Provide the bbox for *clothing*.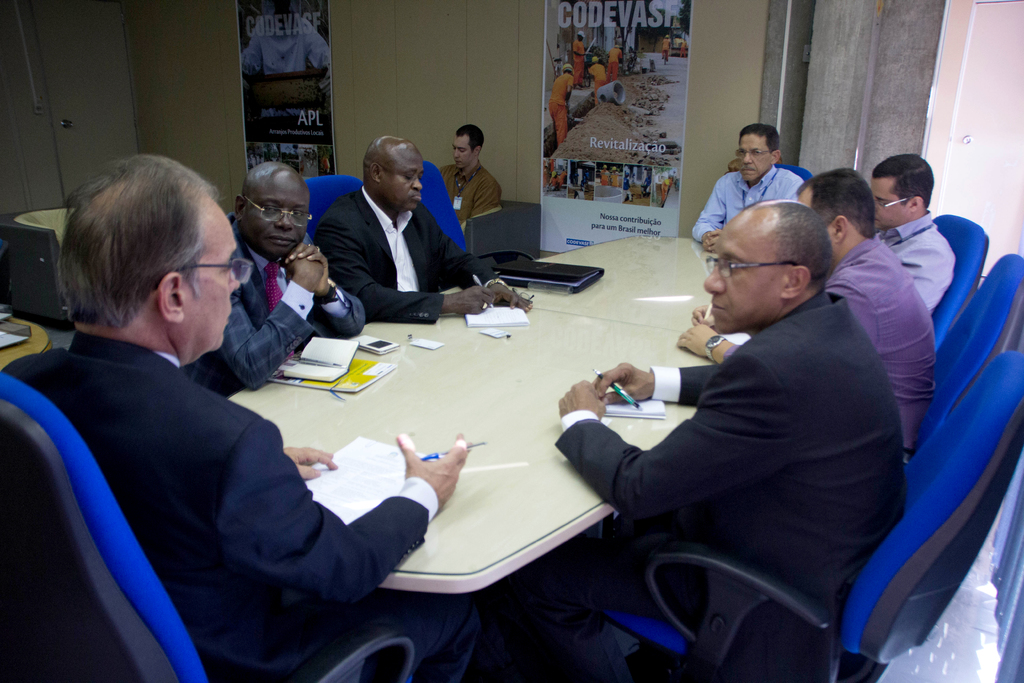
(547,72,577,142).
